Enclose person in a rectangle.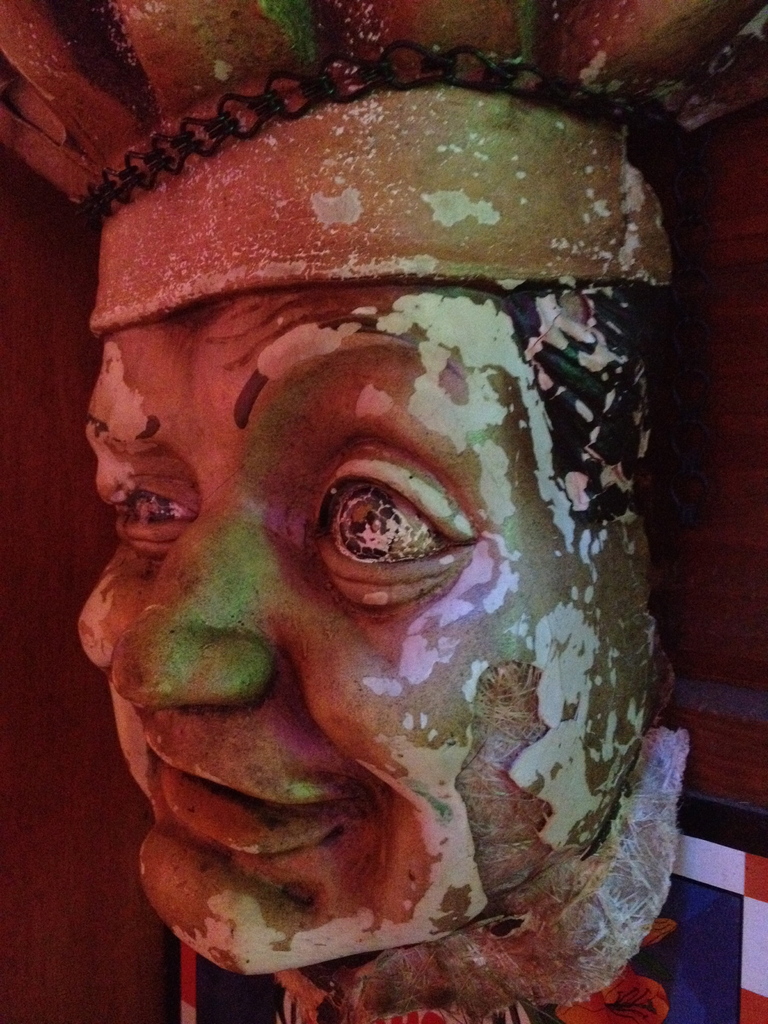
crop(34, 64, 728, 1011).
